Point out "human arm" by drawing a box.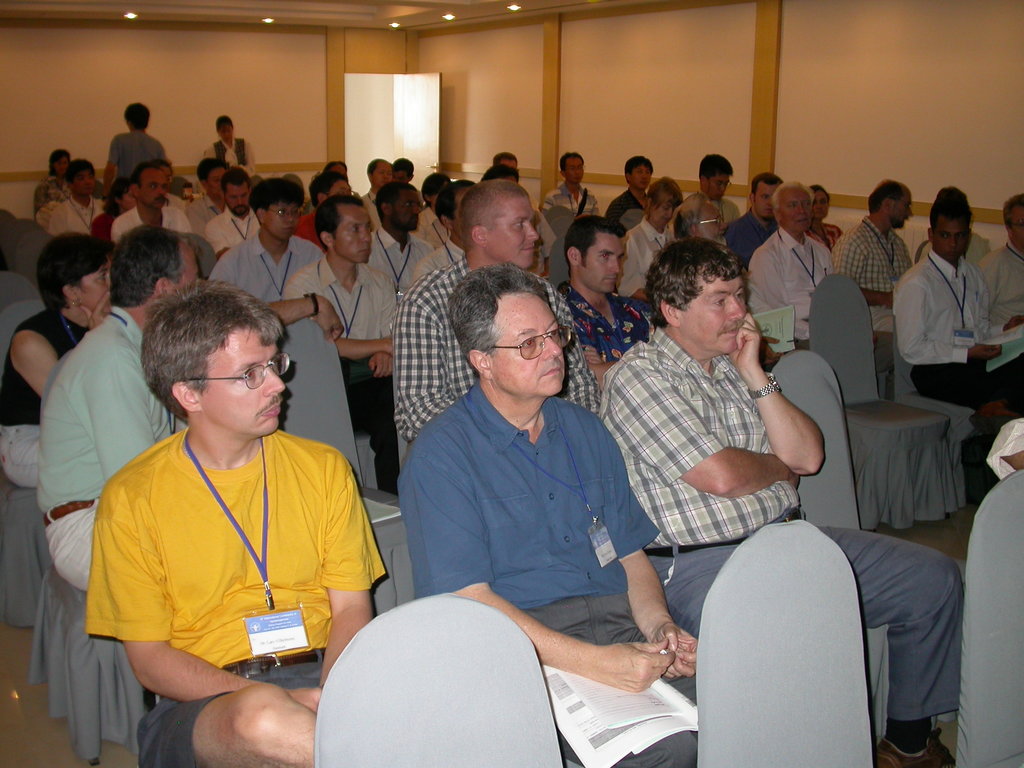
{"left": 308, "top": 454, "right": 382, "bottom": 691}.
